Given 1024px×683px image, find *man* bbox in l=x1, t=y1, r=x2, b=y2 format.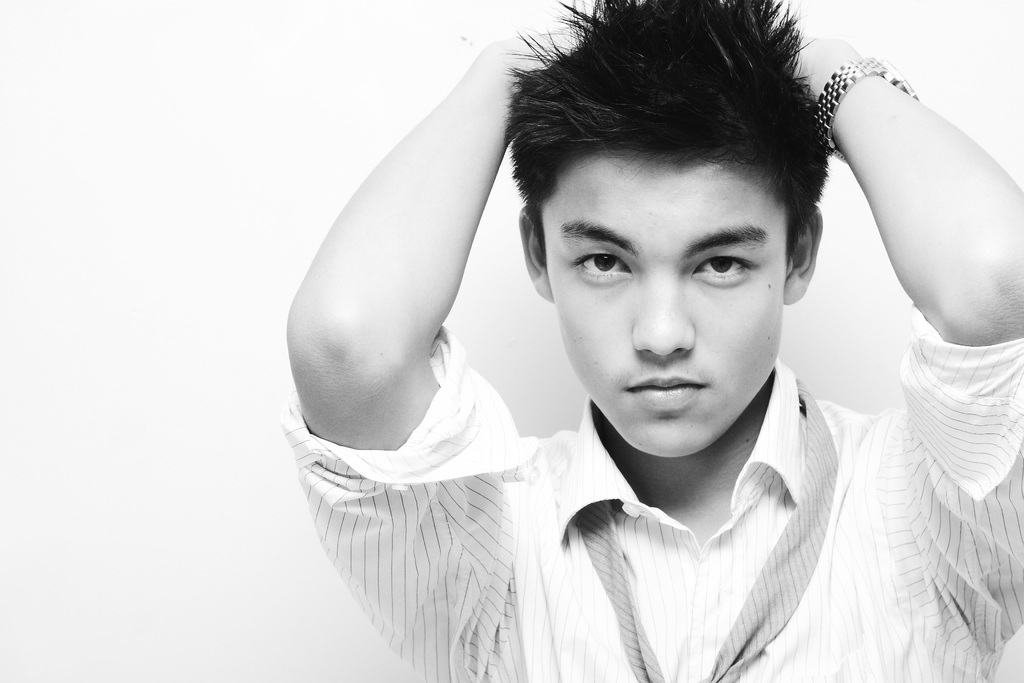
l=301, t=19, r=995, b=670.
